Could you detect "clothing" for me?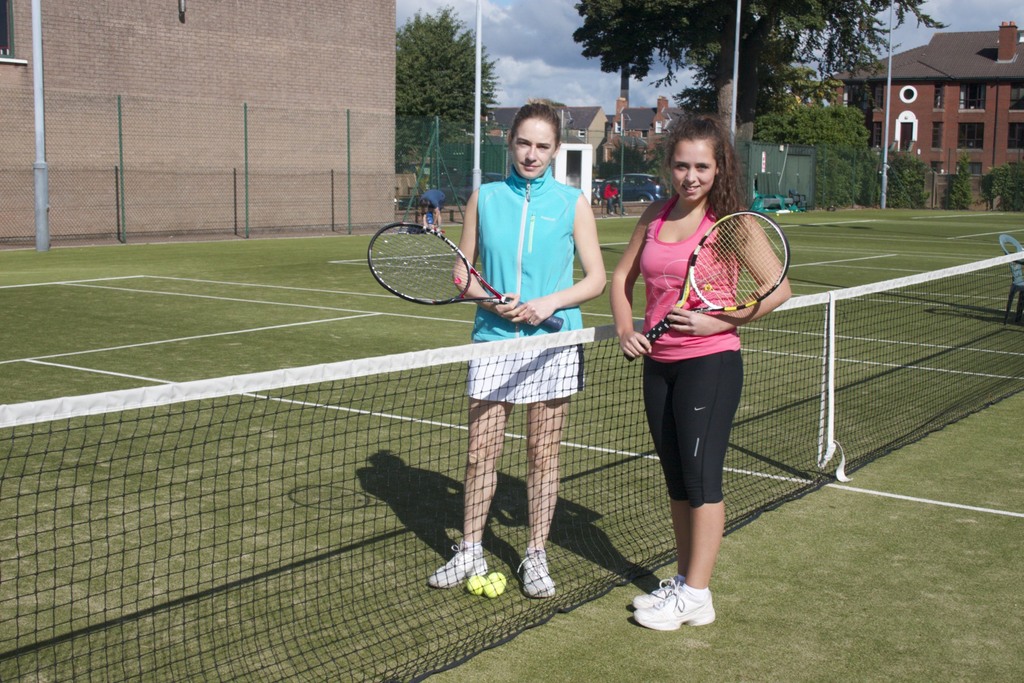
Detection result: <box>469,133,600,436</box>.
